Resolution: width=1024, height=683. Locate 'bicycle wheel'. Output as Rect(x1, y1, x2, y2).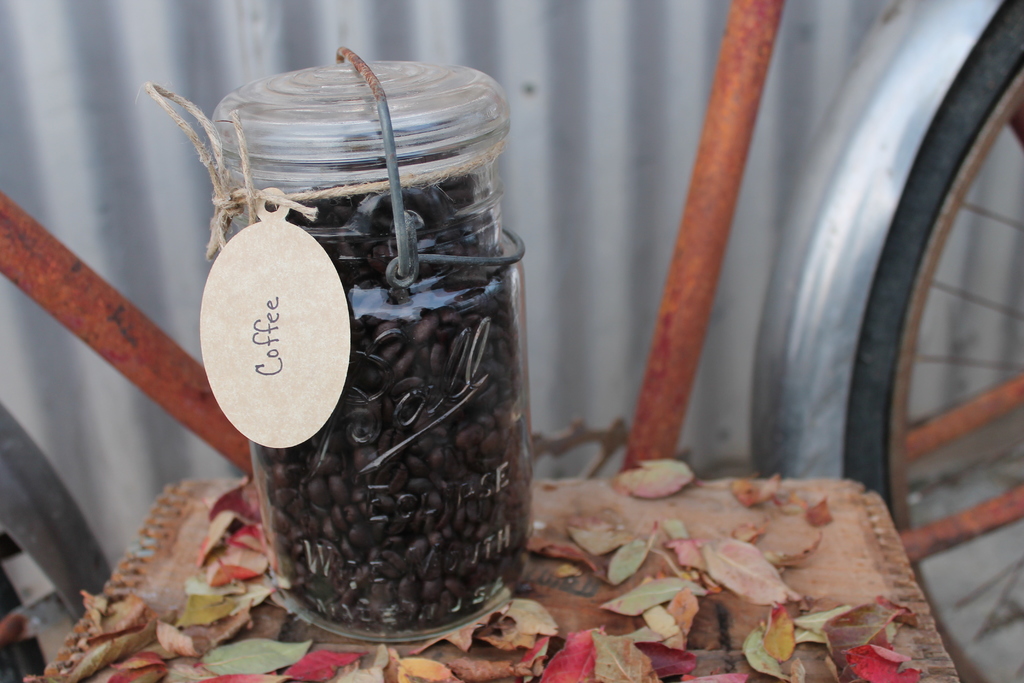
Rect(846, 0, 1023, 682).
